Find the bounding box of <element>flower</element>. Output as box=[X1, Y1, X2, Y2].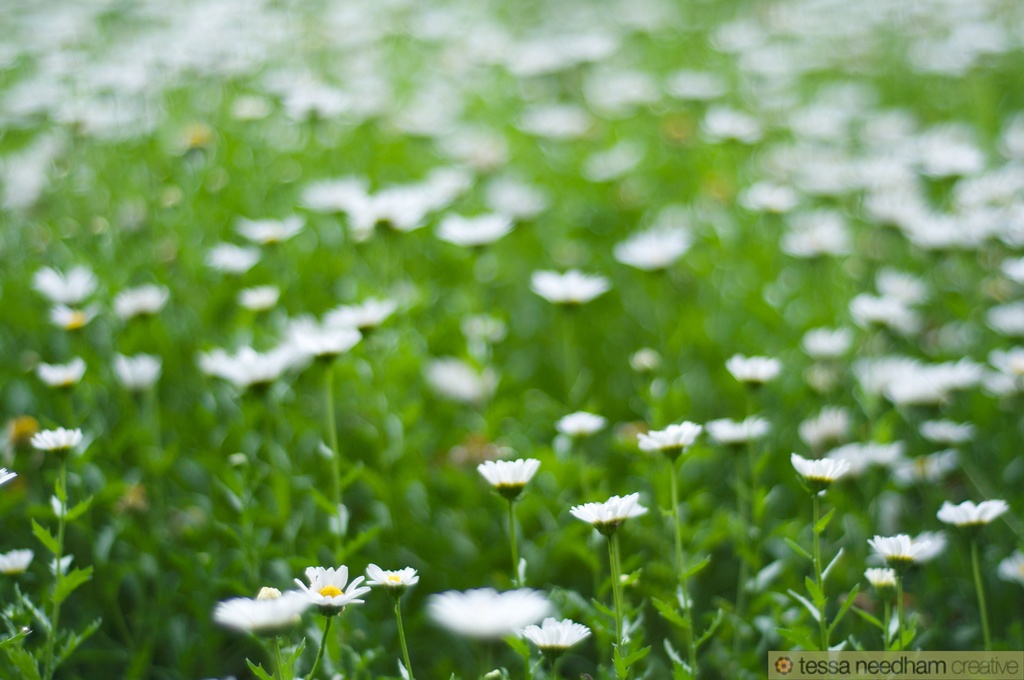
box=[33, 263, 97, 314].
